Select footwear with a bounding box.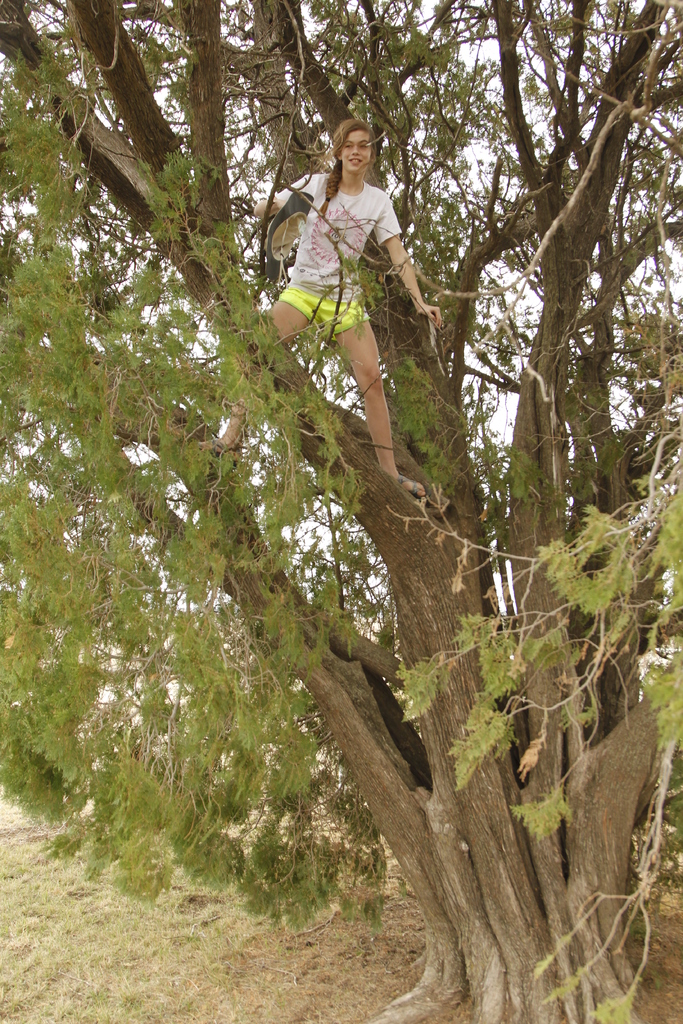
<region>397, 478, 422, 497</region>.
